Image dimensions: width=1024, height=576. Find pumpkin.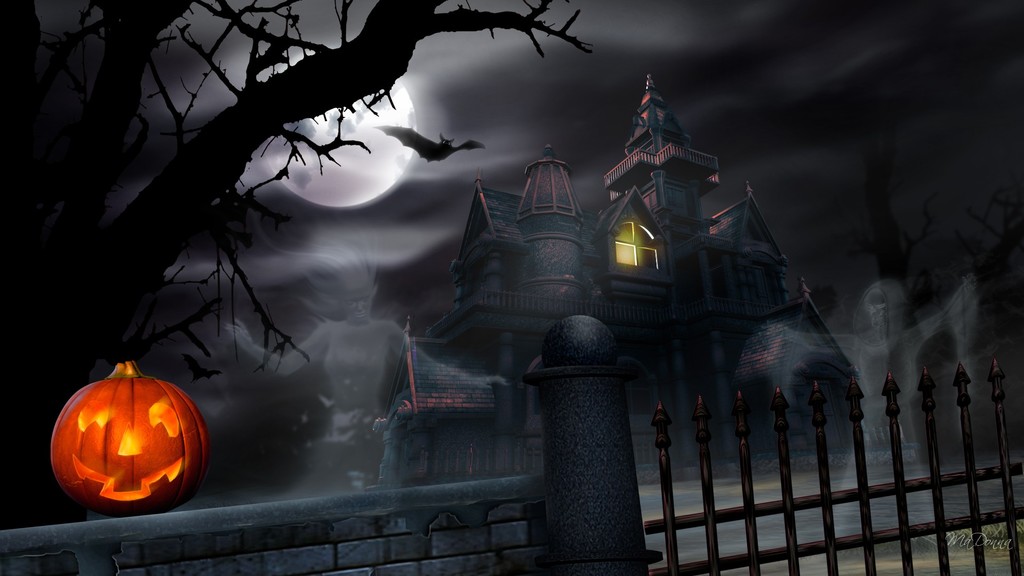
(left=55, top=364, right=209, bottom=516).
